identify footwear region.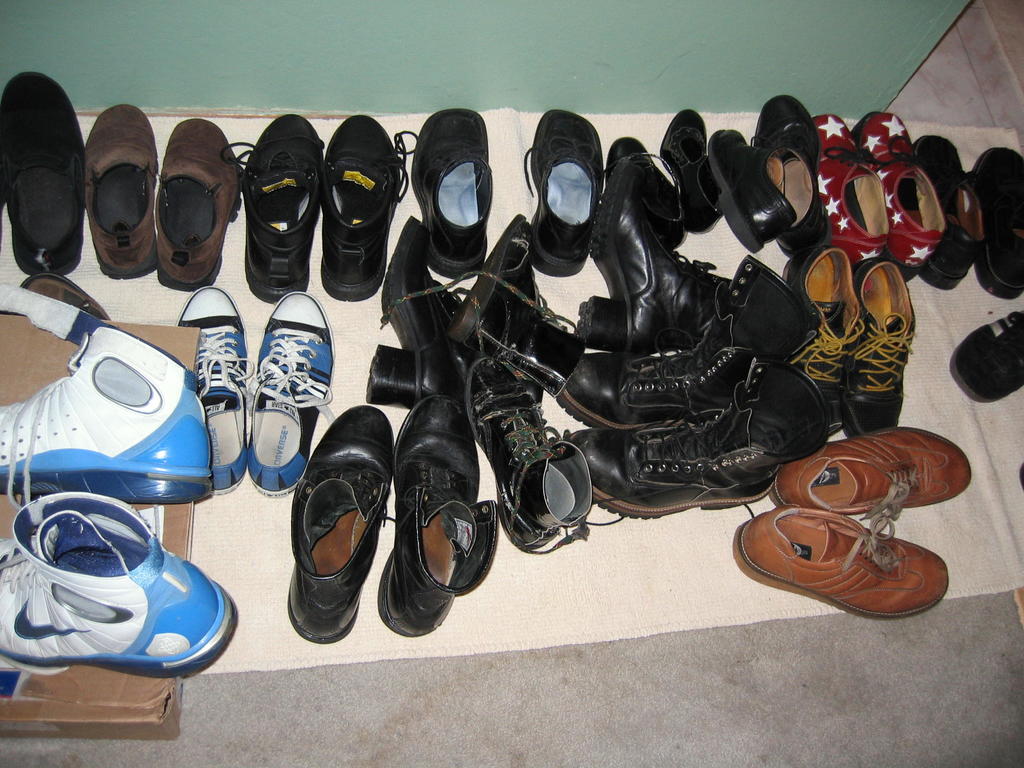
Region: {"left": 790, "top": 247, "right": 860, "bottom": 439}.
